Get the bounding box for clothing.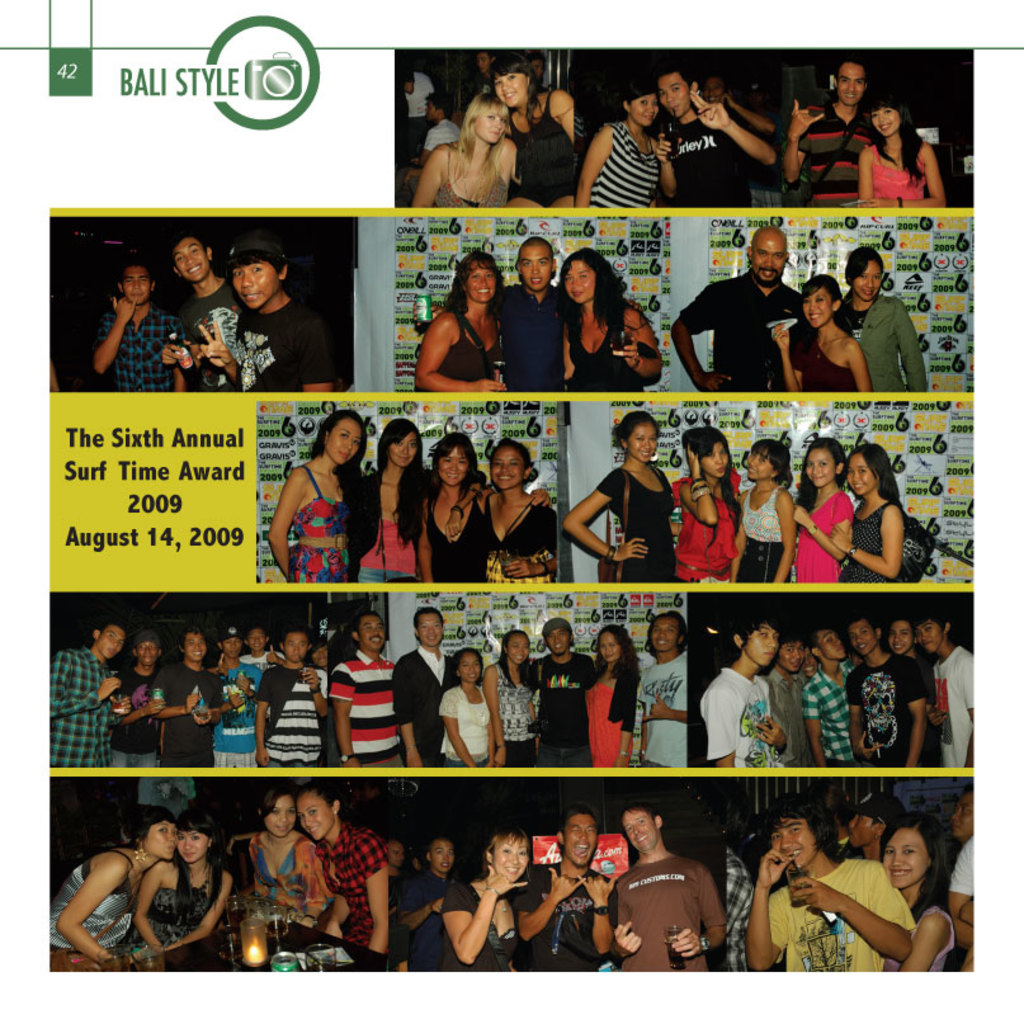
392/645/457/764.
